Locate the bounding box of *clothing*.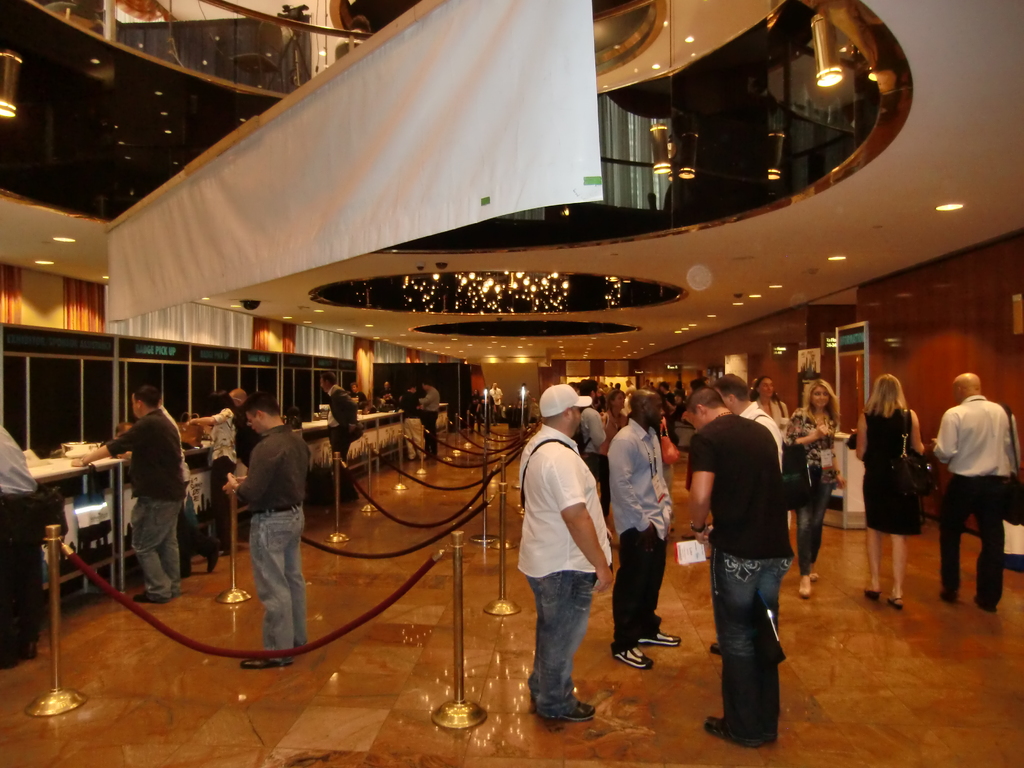
Bounding box: box=[860, 406, 923, 539].
